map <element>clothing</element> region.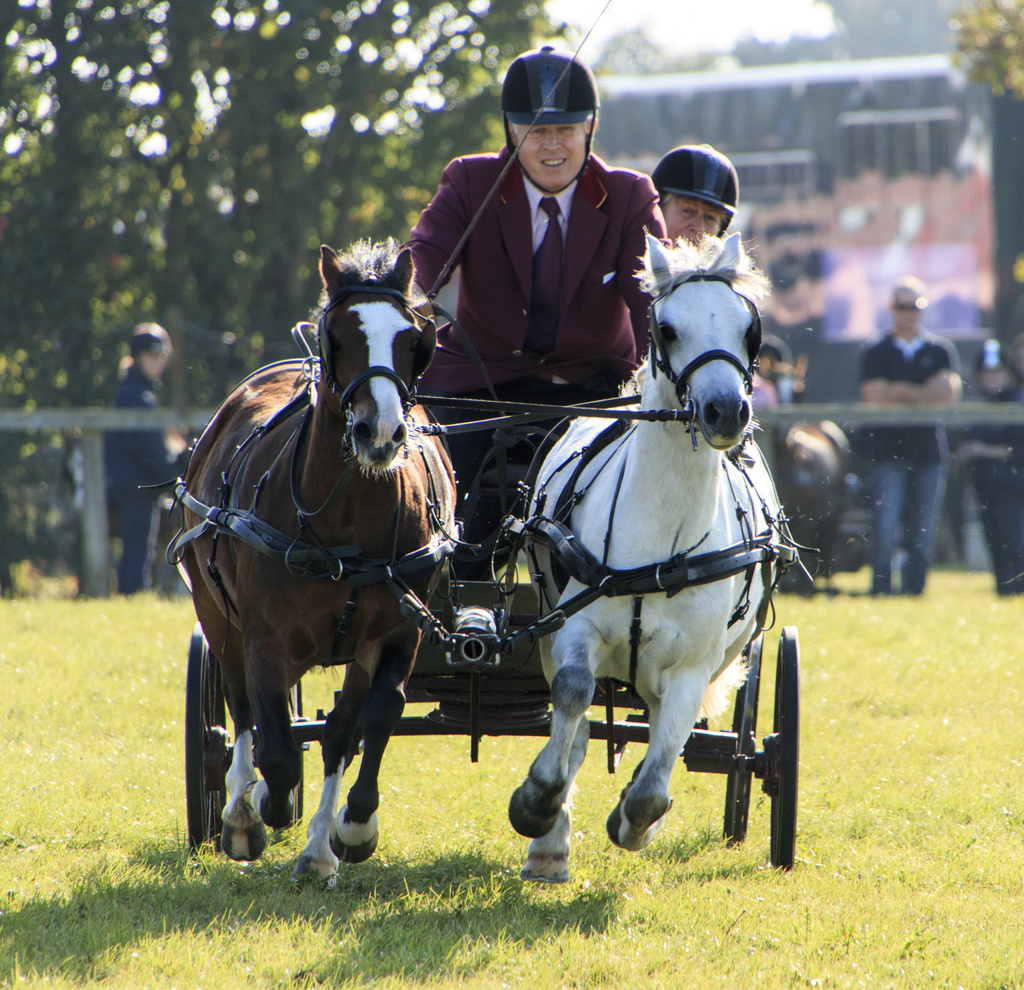
Mapped to box(391, 117, 675, 380).
